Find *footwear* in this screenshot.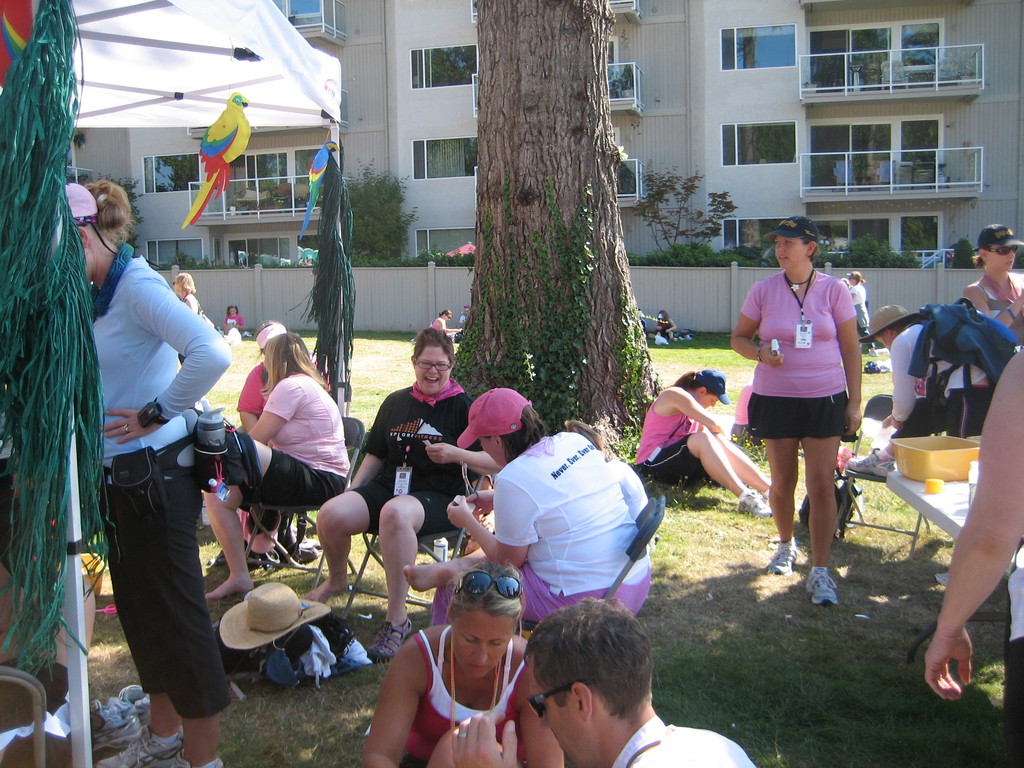
The bounding box for *footwear* is left=845, top=442, right=890, bottom=472.
